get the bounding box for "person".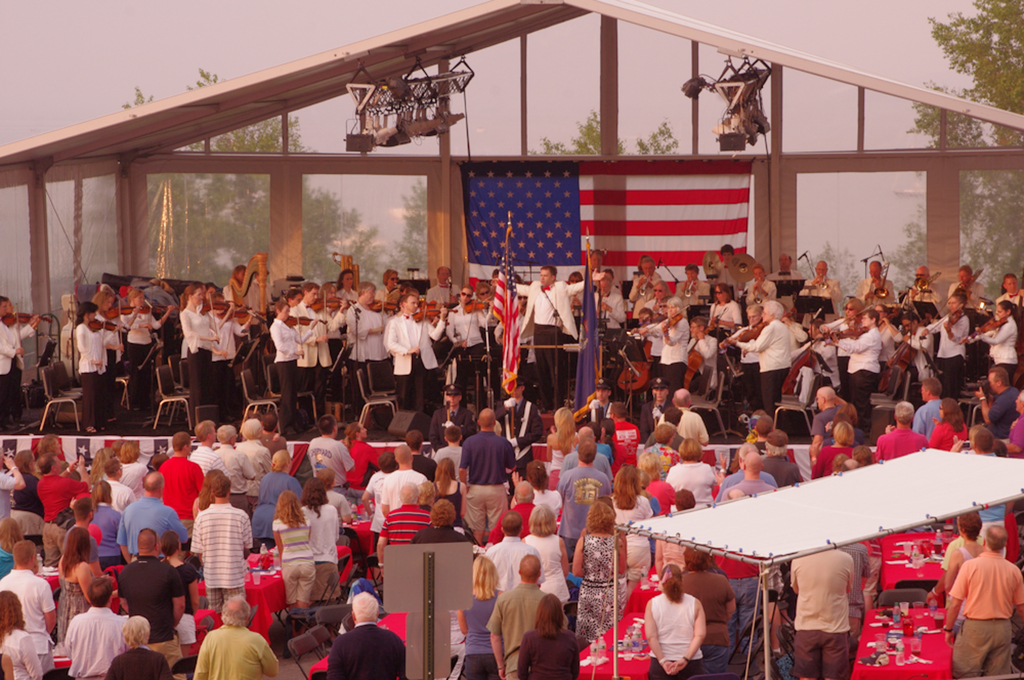
region(926, 512, 984, 605).
